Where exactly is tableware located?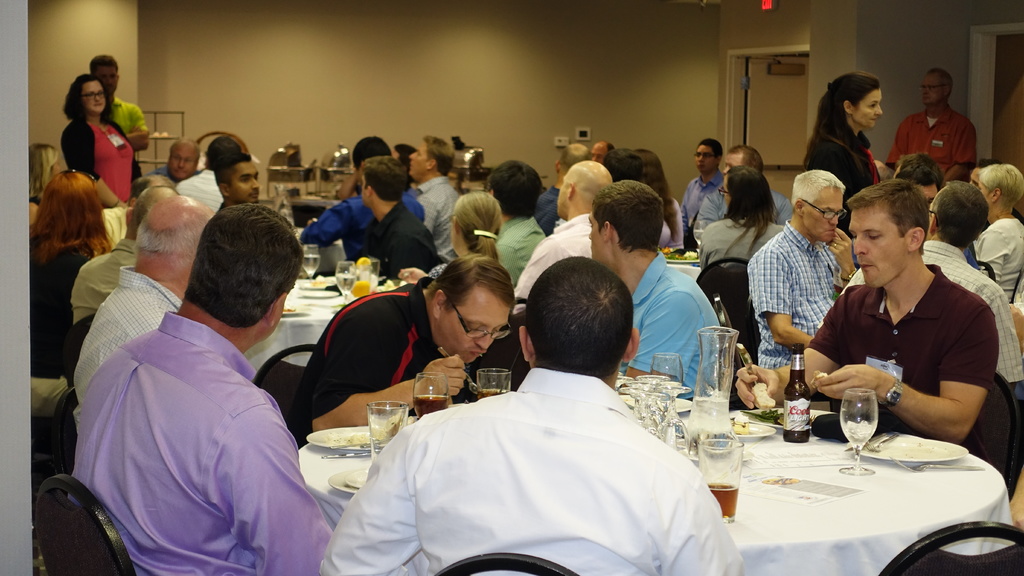
Its bounding box is 410, 372, 453, 417.
